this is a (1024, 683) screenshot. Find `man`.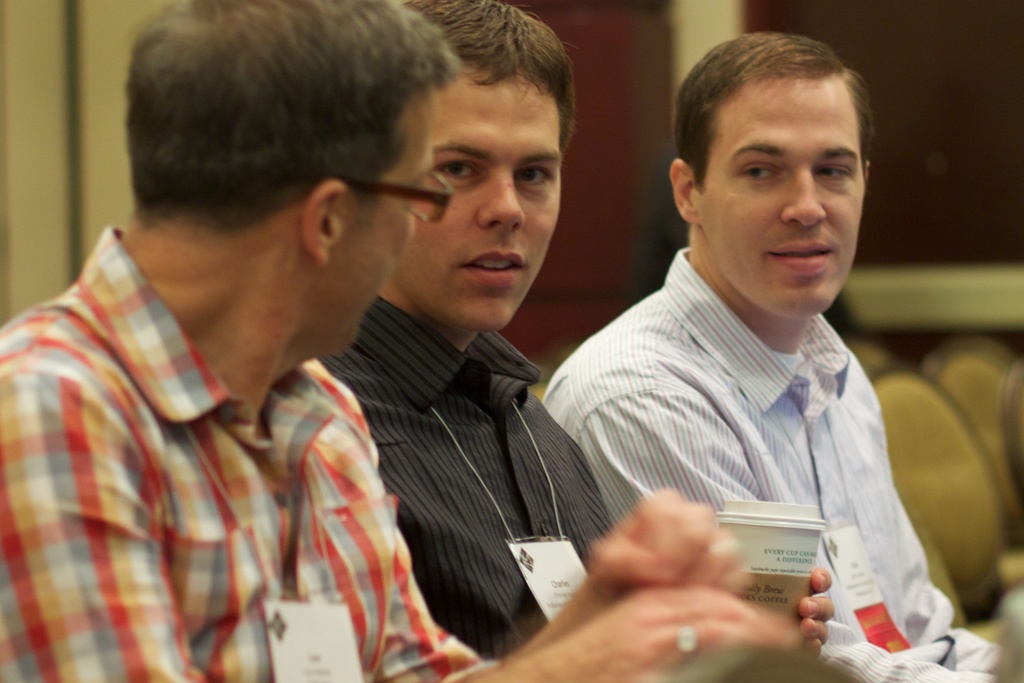
Bounding box: [left=317, top=0, right=836, bottom=682].
